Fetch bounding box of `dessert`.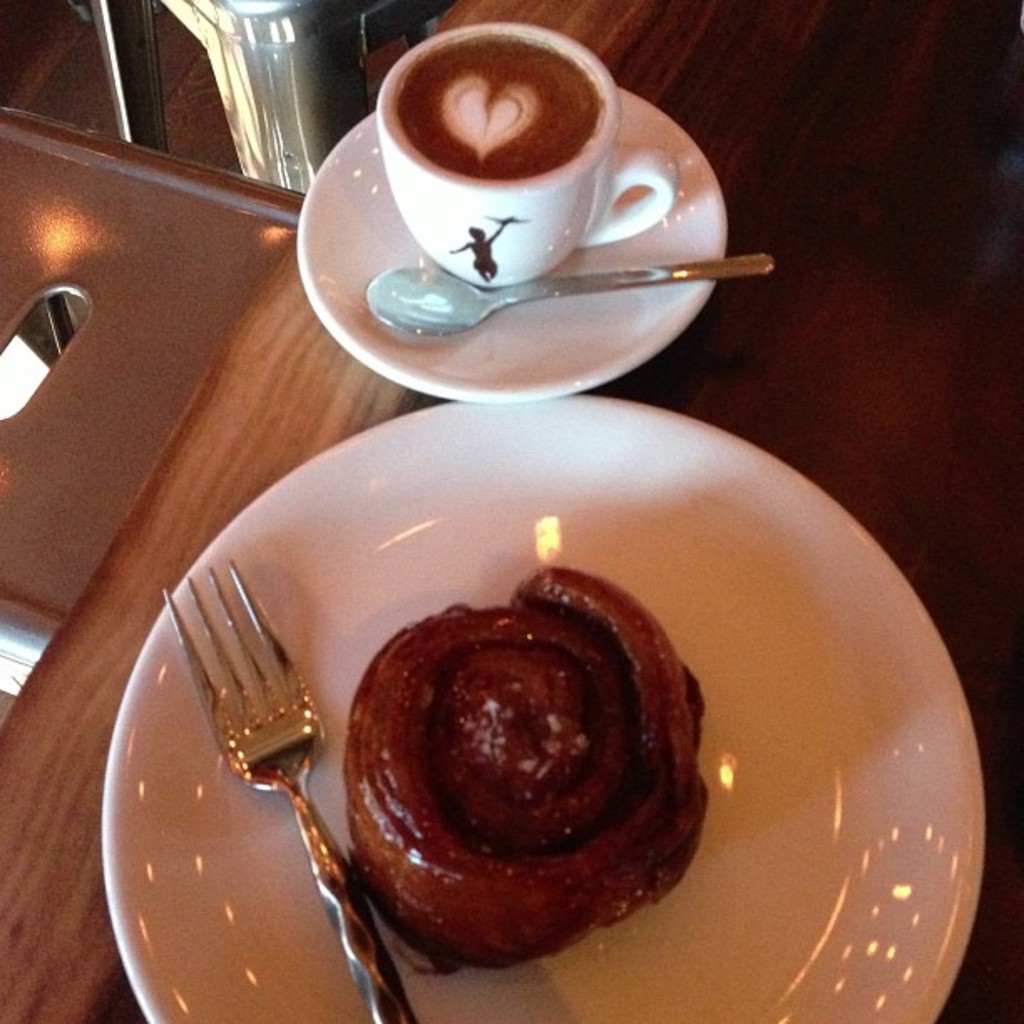
Bbox: [x1=355, y1=532, x2=711, y2=969].
